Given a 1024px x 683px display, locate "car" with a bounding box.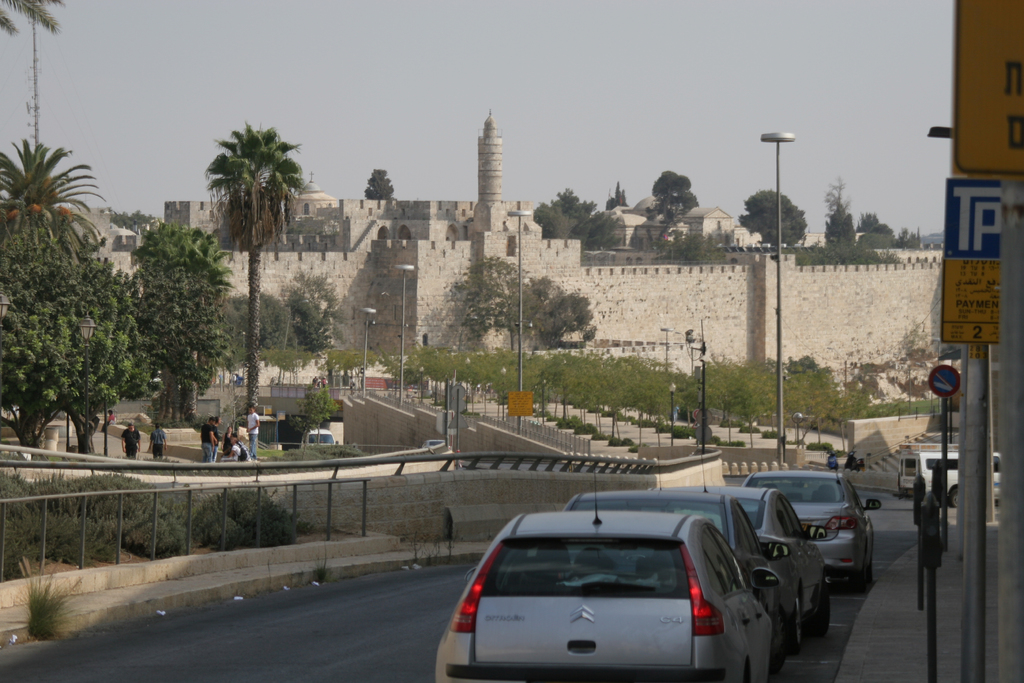
Located: detection(428, 471, 786, 682).
